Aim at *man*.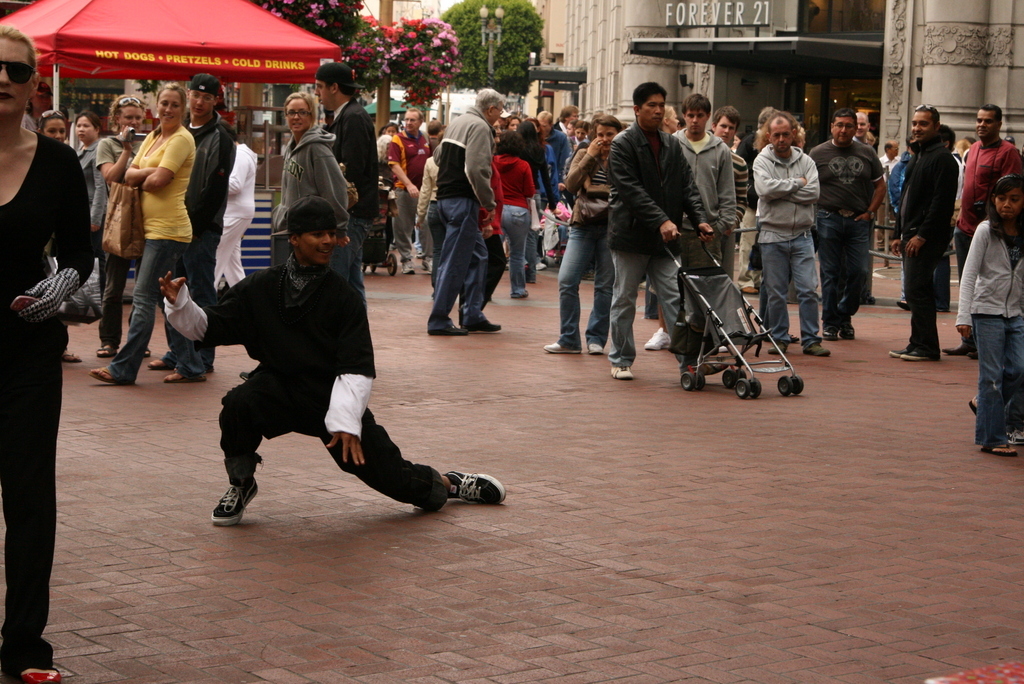
Aimed at {"x1": 850, "y1": 109, "x2": 872, "y2": 153}.
